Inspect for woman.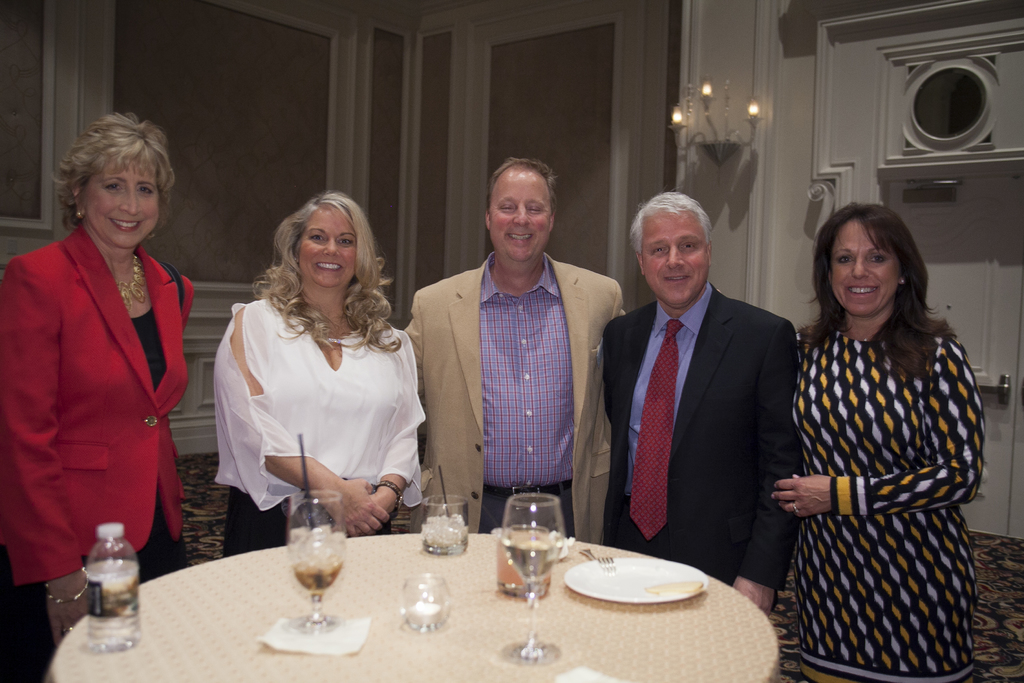
Inspection: crop(0, 114, 196, 677).
